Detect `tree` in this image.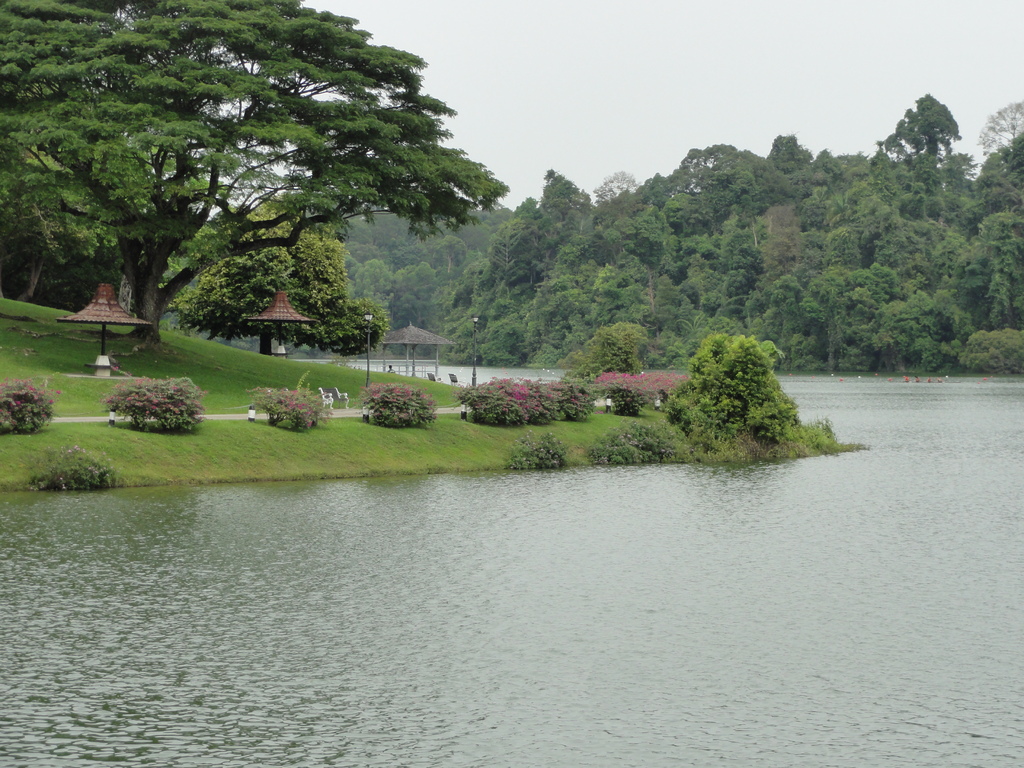
Detection: [x1=639, y1=129, x2=838, y2=358].
